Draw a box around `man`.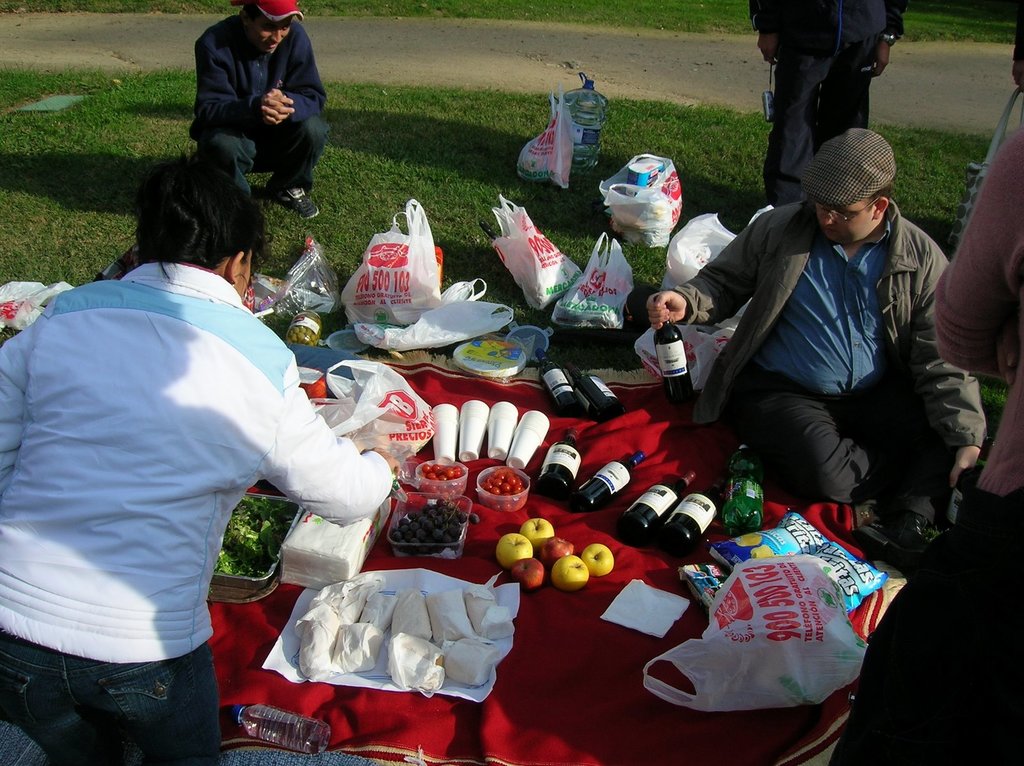
166,10,330,202.
